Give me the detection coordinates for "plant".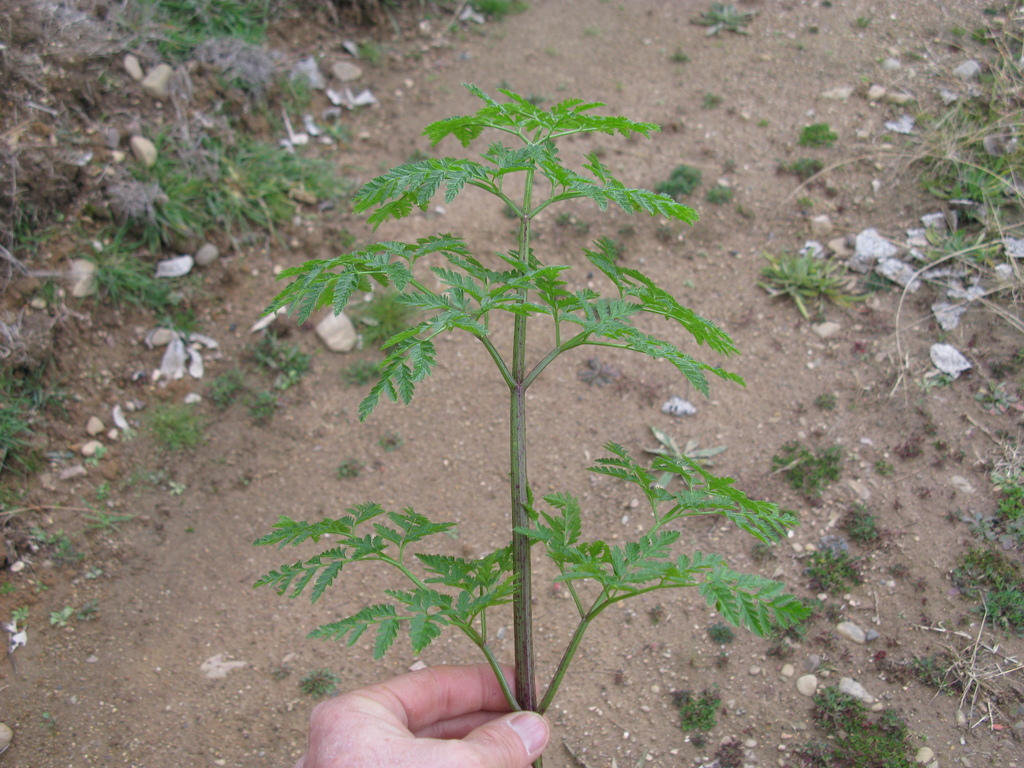
(765, 442, 842, 506).
